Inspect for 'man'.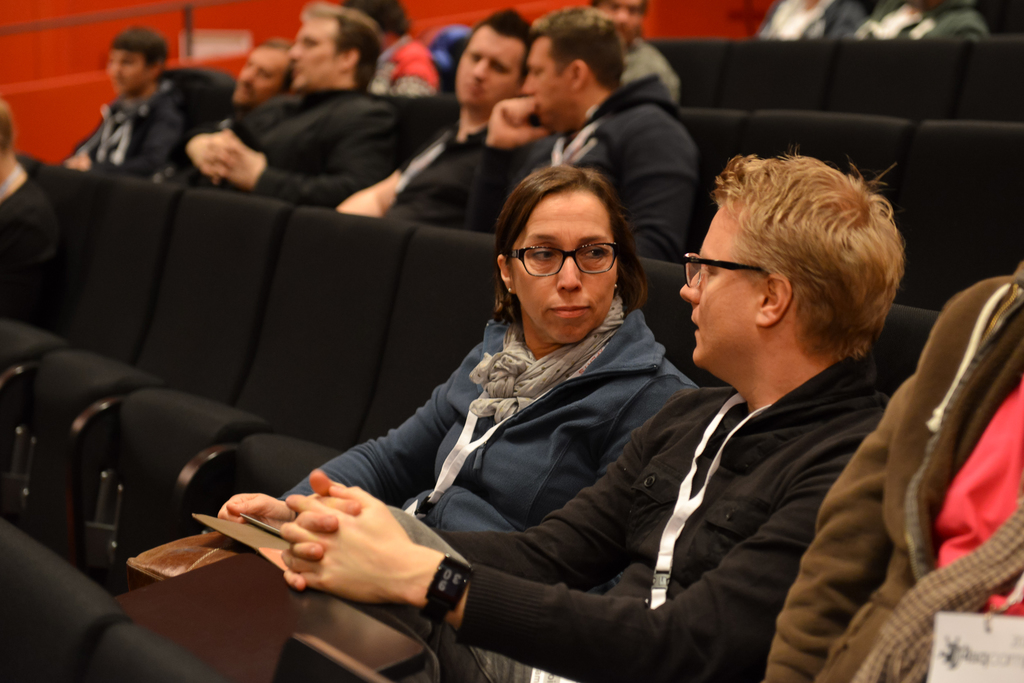
Inspection: 187 3 407 209.
